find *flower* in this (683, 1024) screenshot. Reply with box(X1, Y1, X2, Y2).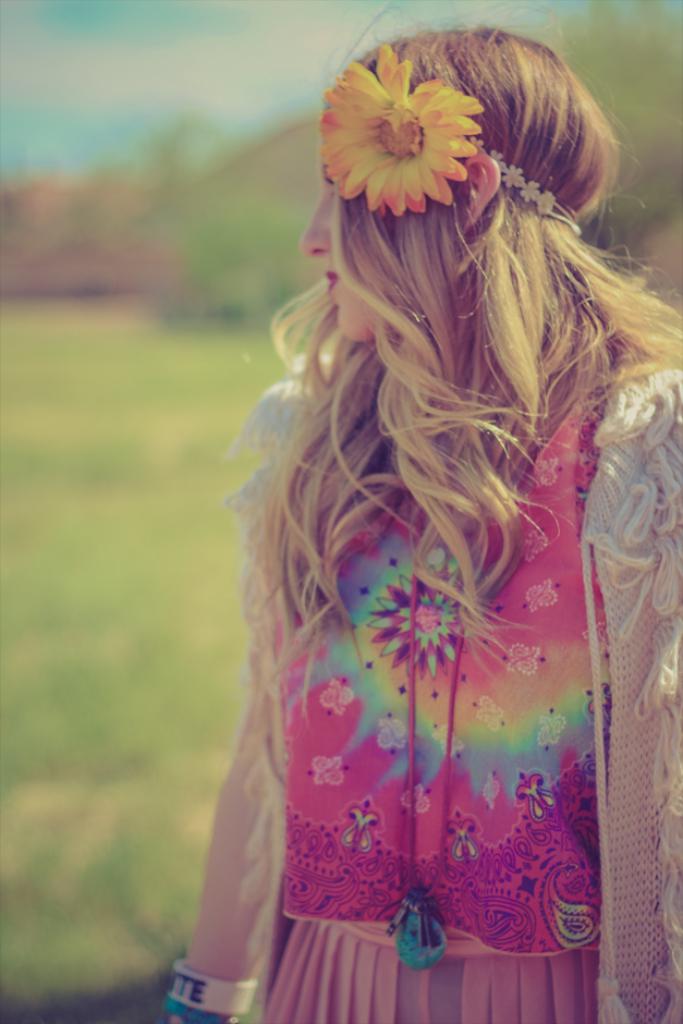
box(318, 44, 478, 222).
